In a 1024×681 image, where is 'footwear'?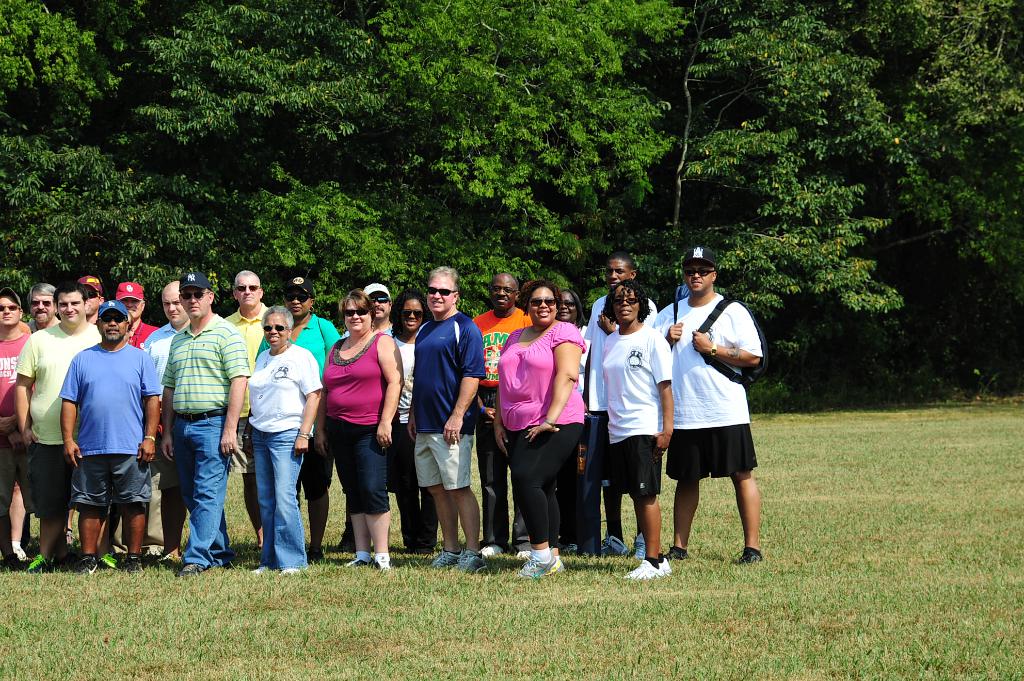
BBox(365, 562, 385, 574).
